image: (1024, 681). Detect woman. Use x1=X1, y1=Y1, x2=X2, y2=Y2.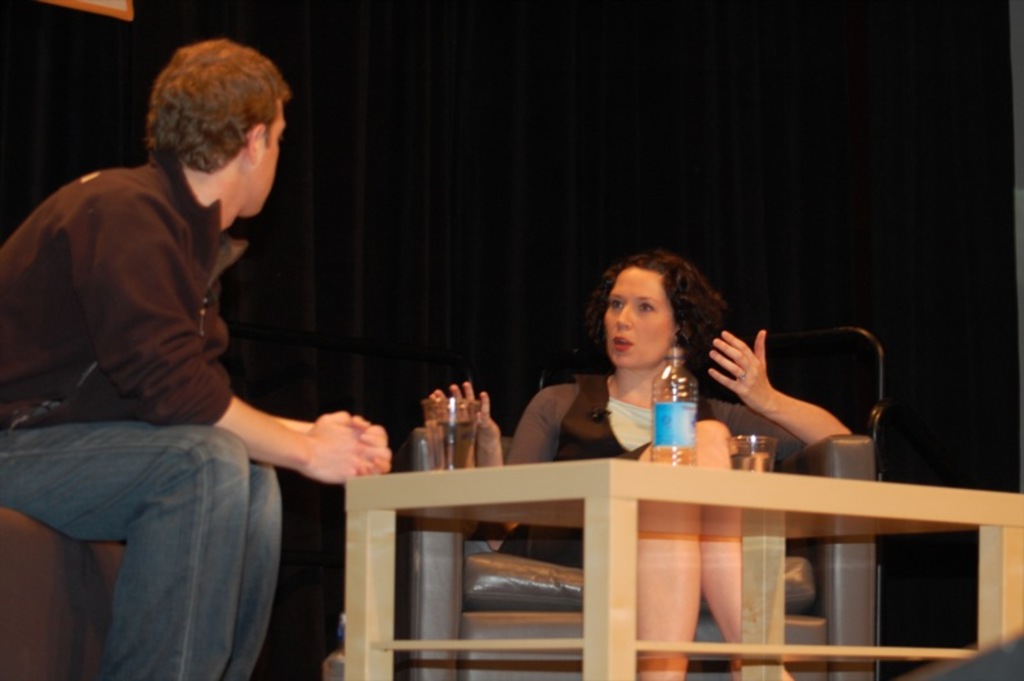
x1=558, y1=253, x2=748, y2=460.
